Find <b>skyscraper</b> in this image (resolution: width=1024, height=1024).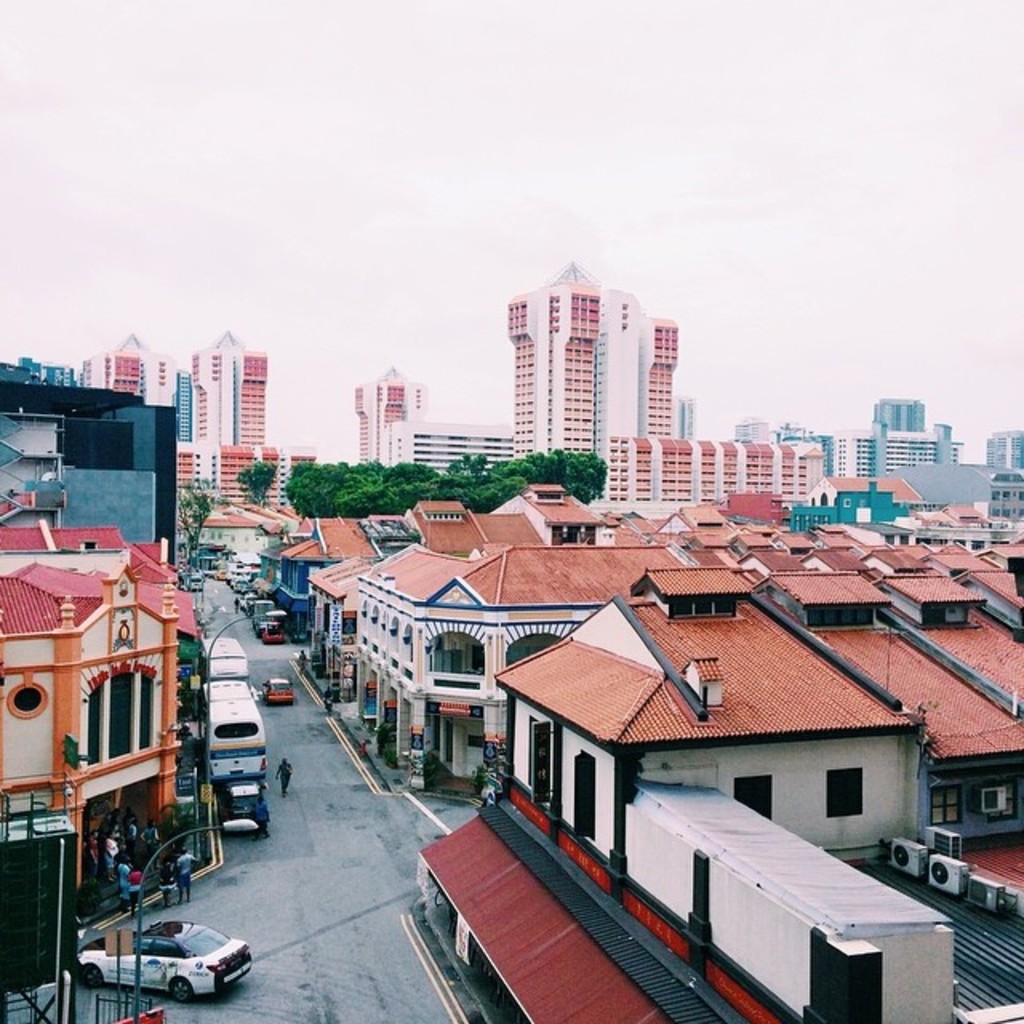
(x1=168, y1=434, x2=290, y2=518).
